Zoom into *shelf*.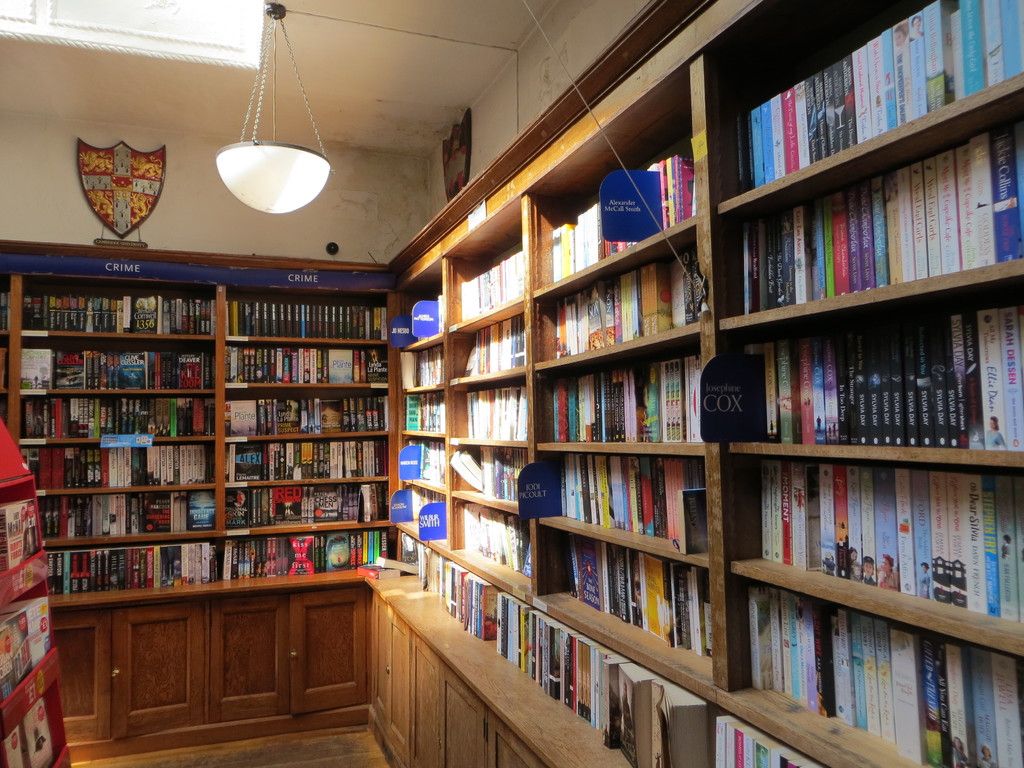
Zoom target: (x1=48, y1=535, x2=397, y2=597).
